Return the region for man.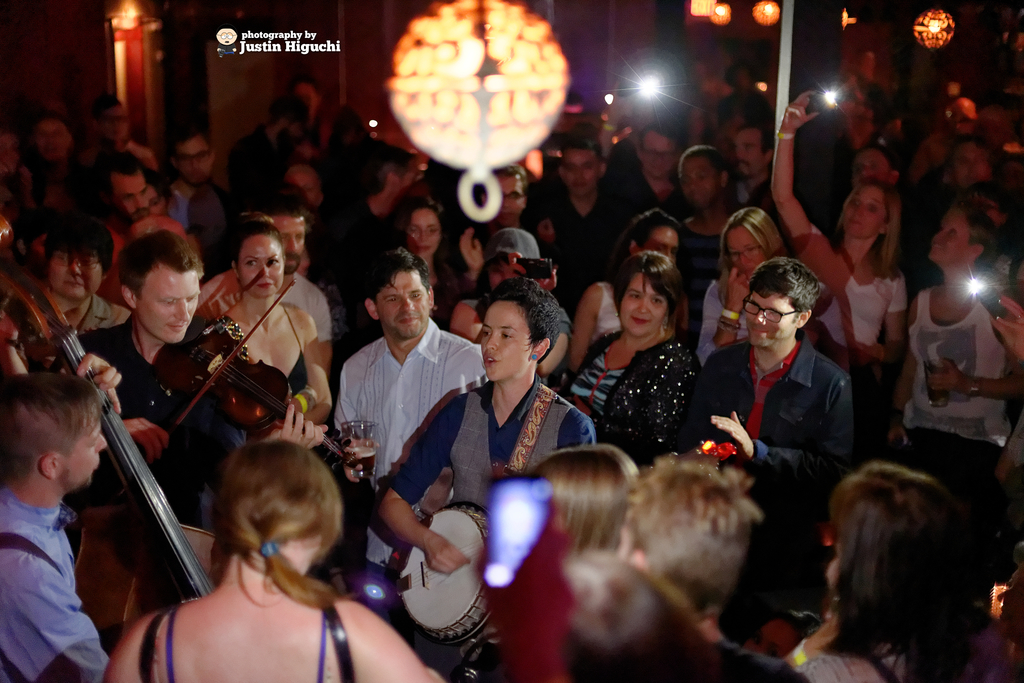
region(76, 92, 163, 172).
